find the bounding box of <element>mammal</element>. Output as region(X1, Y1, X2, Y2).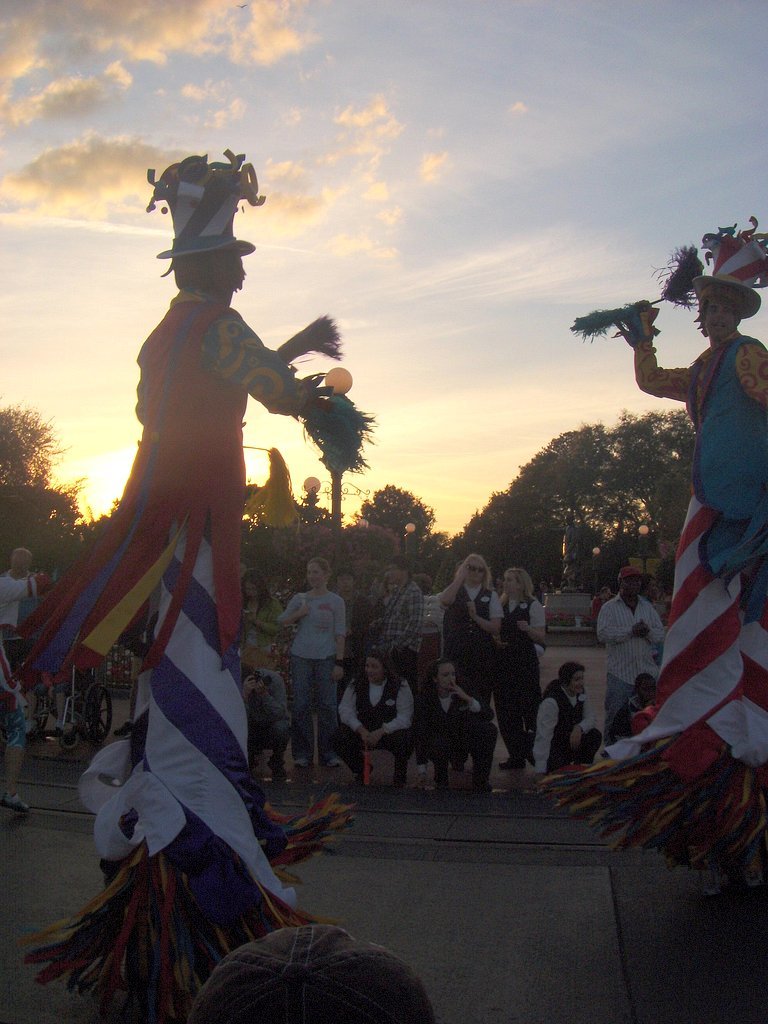
region(0, 547, 32, 625).
